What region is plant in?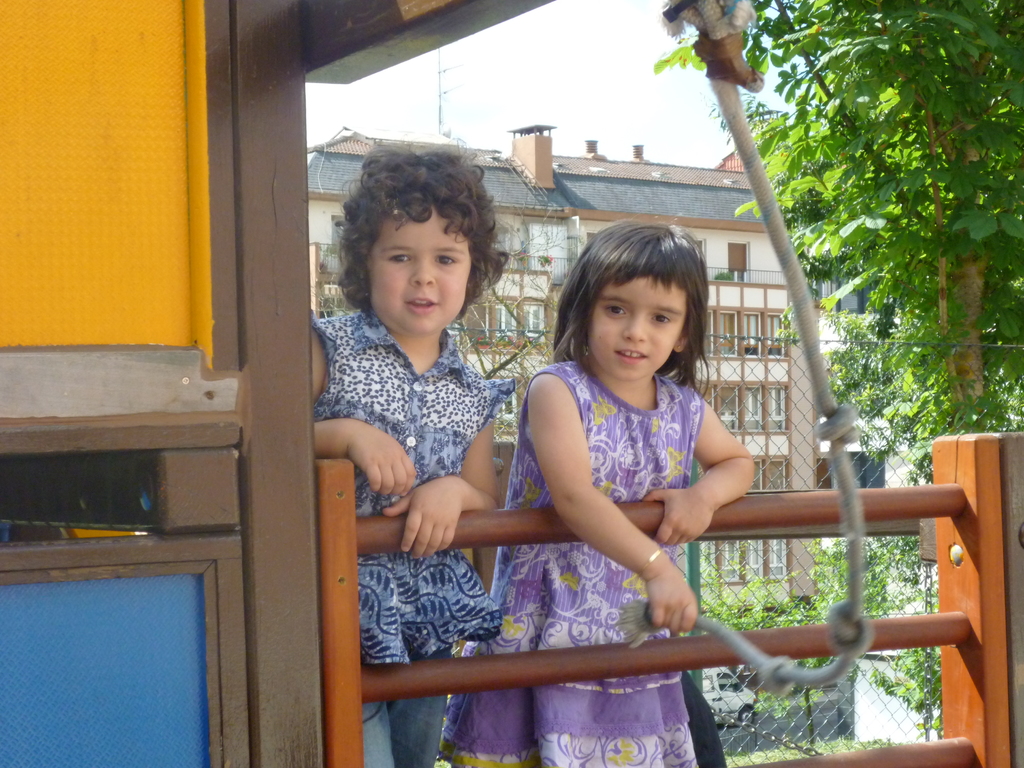
<region>308, 236, 367, 325</region>.
